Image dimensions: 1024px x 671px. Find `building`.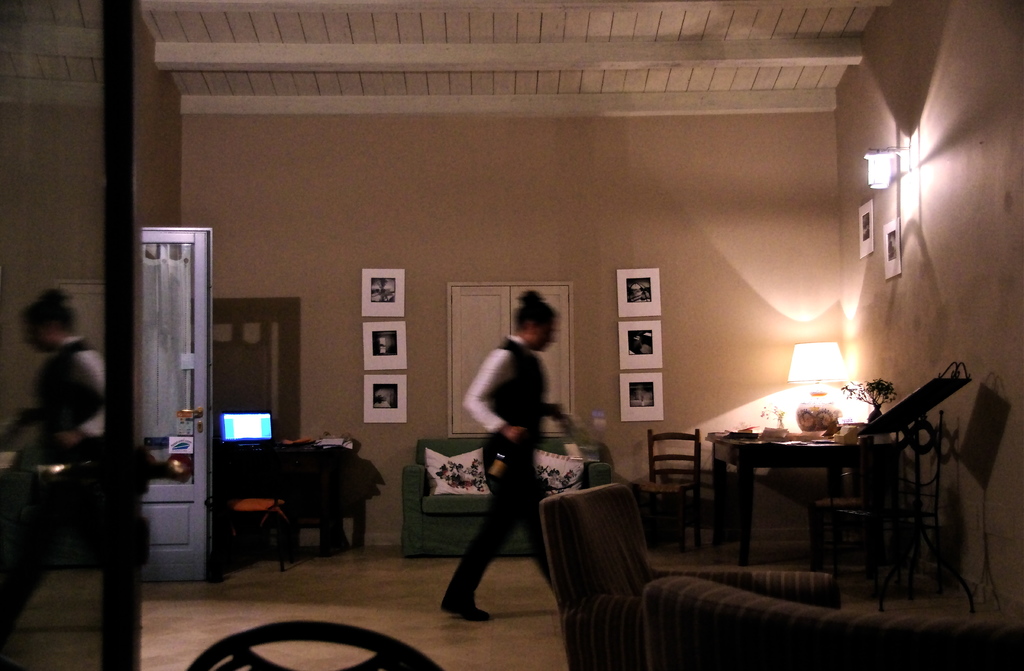
x1=0, y1=0, x2=1023, y2=670.
